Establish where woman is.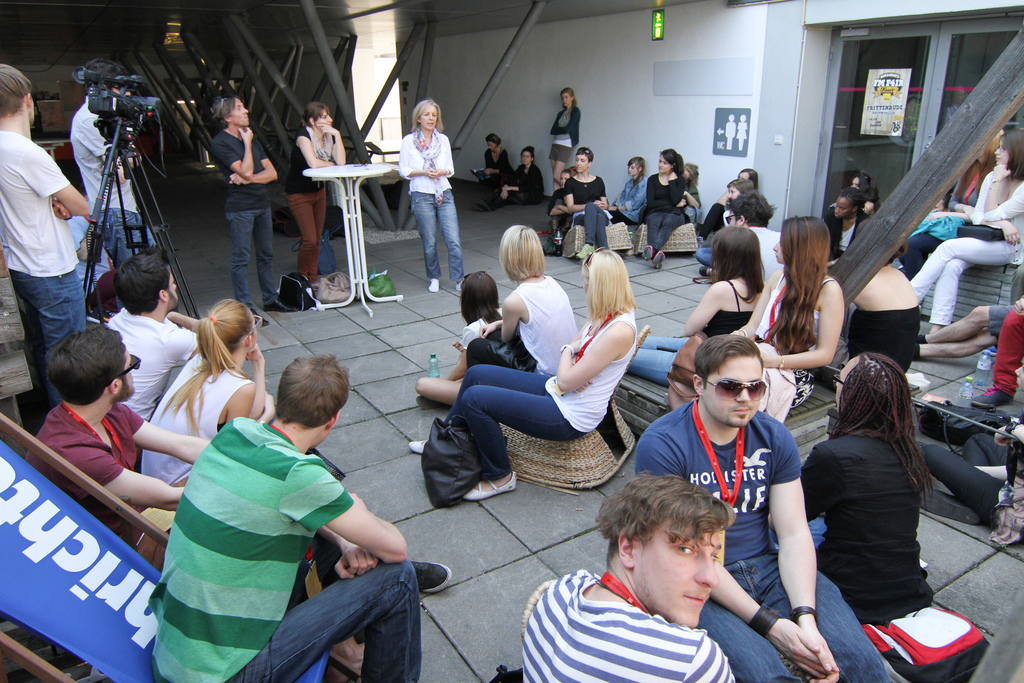
Established at (left=644, top=147, right=687, bottom=269).
